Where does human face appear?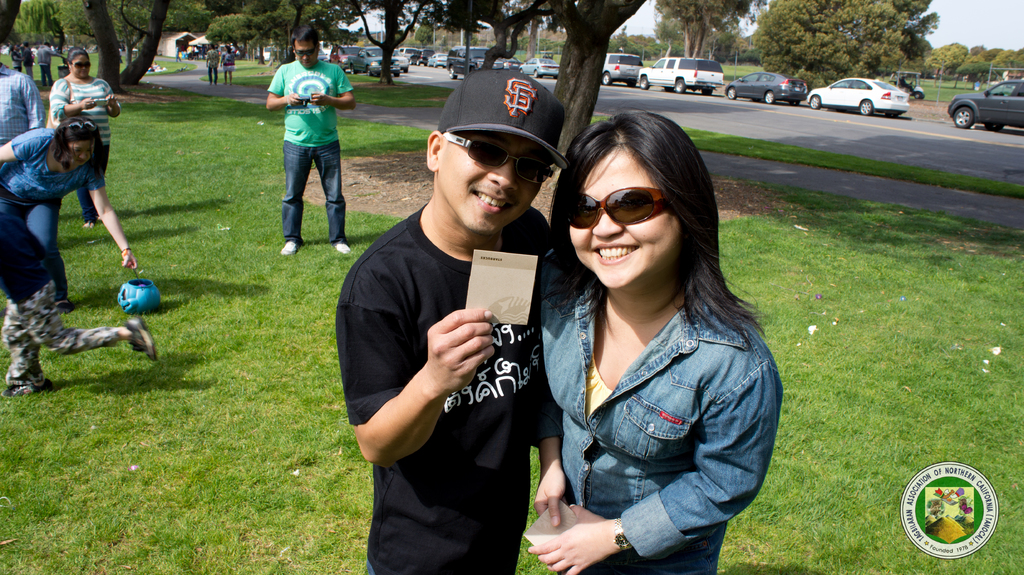
Appears at x1=293 y1=38 x2=318 y2=65.
